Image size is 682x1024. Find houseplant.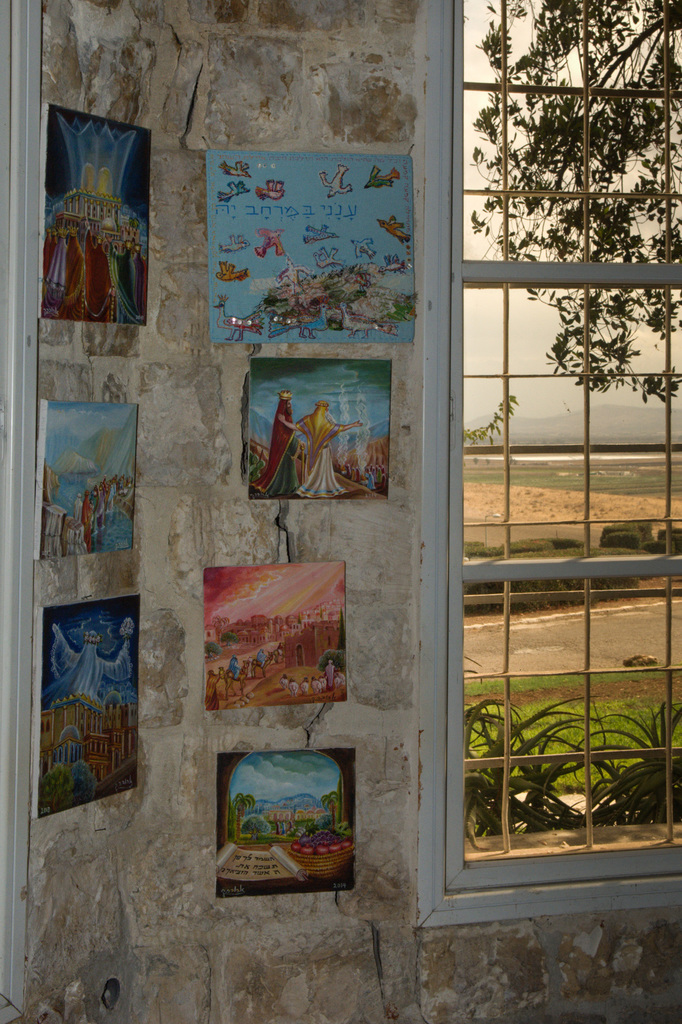
{"x1": 578, "y1": 700, "x2": 678, "y2": 834}.
